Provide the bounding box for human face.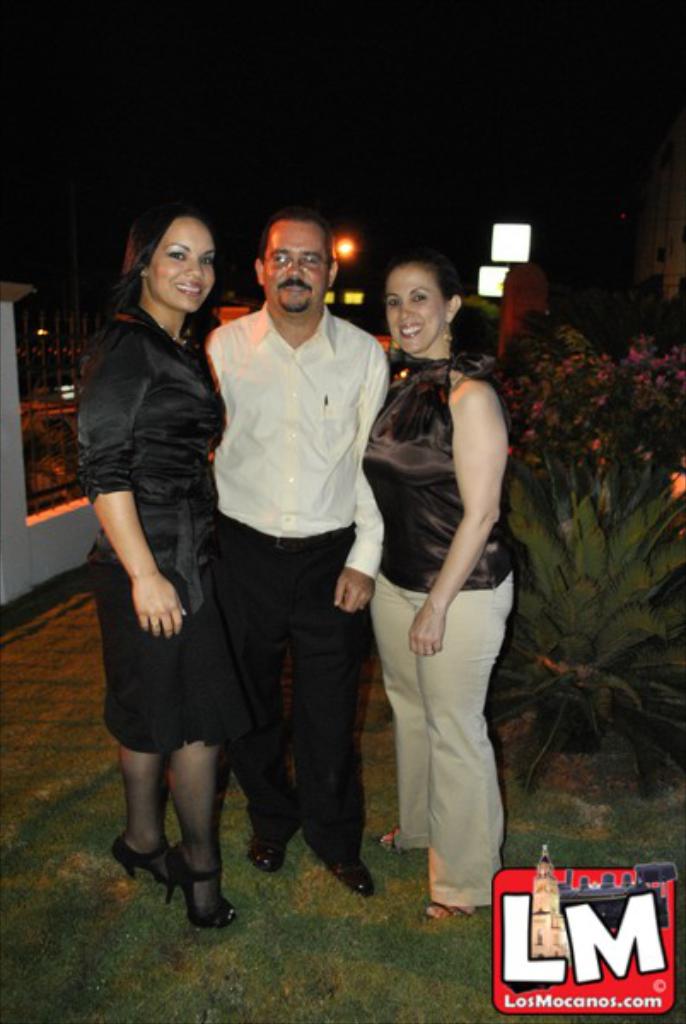
[145, 217, 215, 312].
